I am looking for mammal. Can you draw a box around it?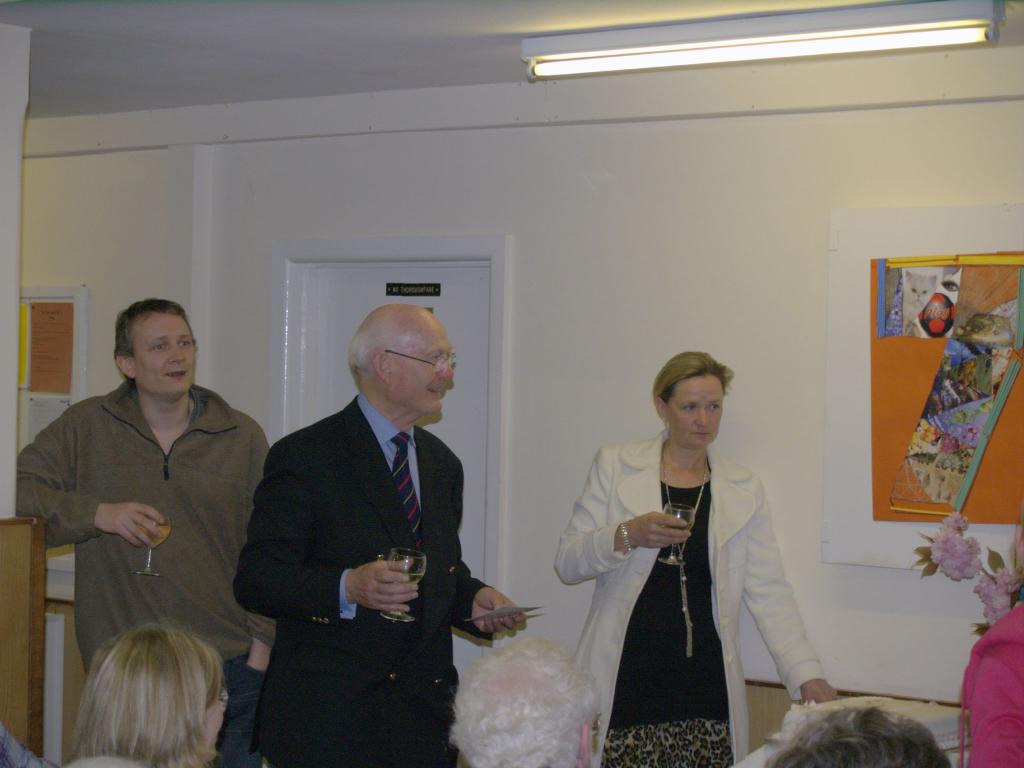
Sure, the bounding box is 555, 350, 840, 767.
